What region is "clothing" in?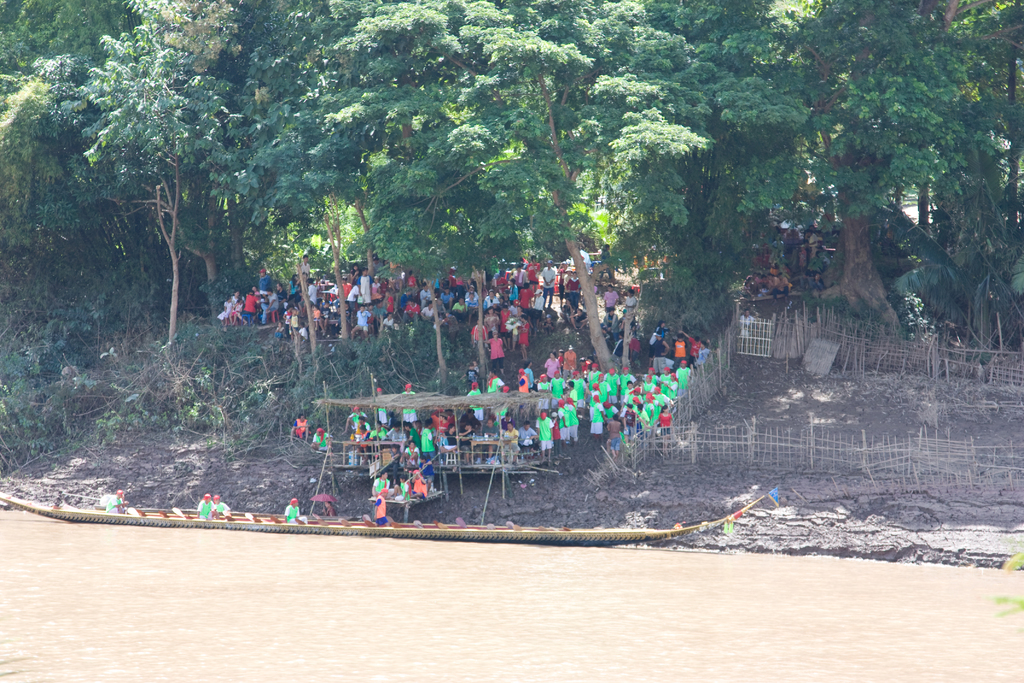
(left=286, top=505, right=302, bottom=523).
